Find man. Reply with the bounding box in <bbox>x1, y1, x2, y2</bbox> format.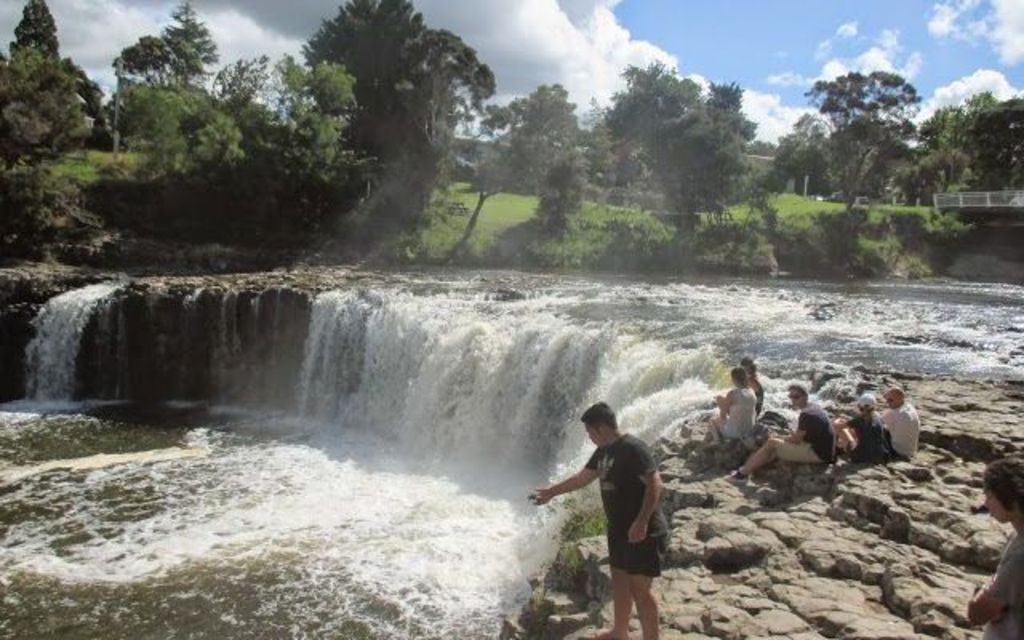
<bbox>878, 384, 925, 456</bbox>.
